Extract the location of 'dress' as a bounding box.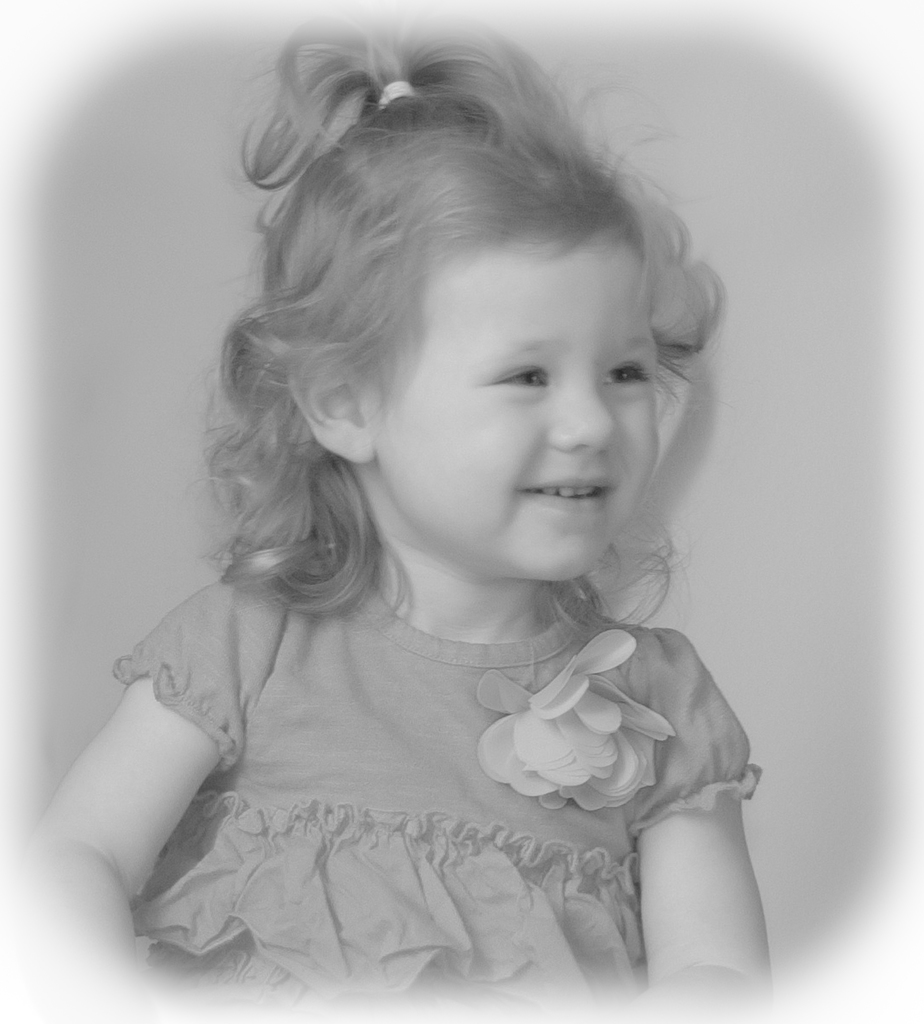
bbox=(112, 579, 761, 990).
